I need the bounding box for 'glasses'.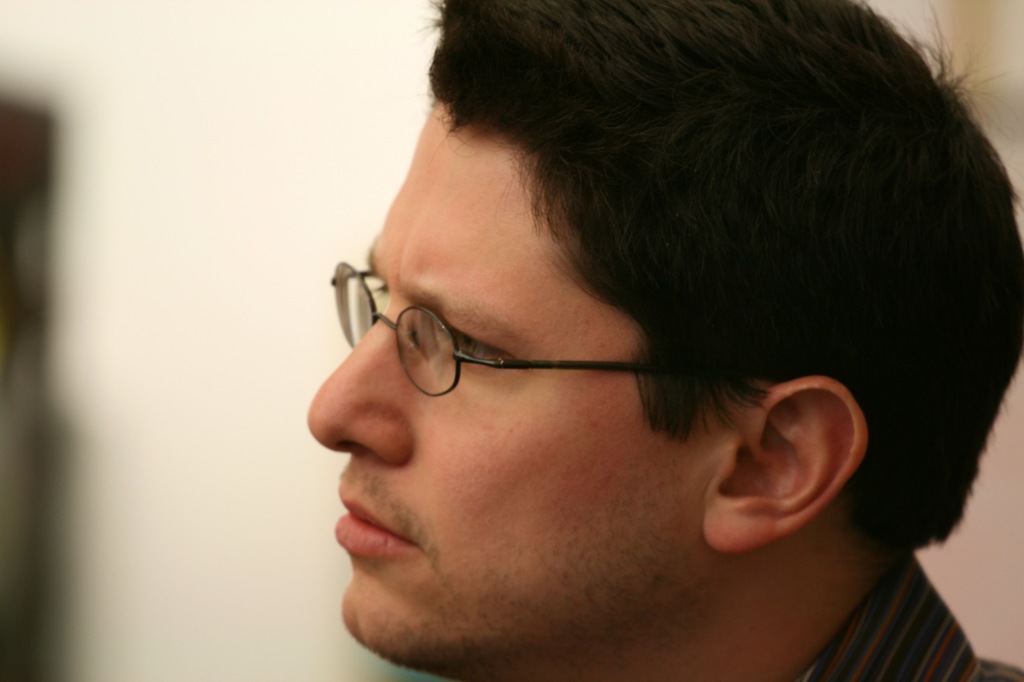
Here it is: (left=300, top=276, right=717, bottom=418).
